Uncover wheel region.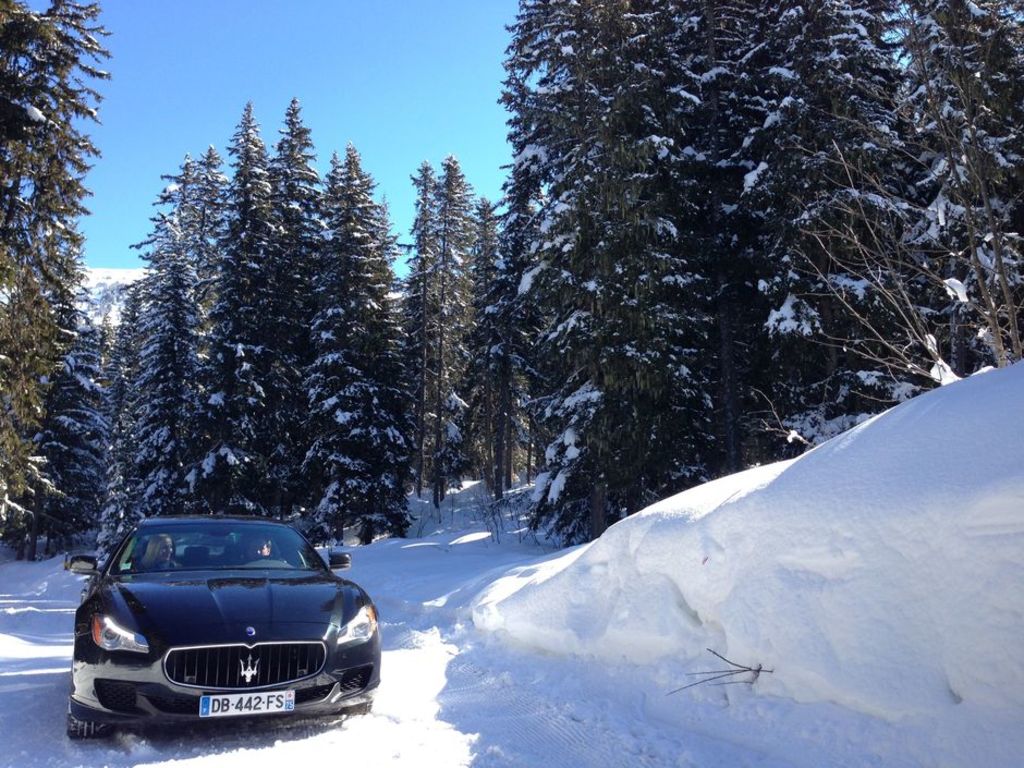
Uncovered: left=65, top=695, right=118, bottom=736.
